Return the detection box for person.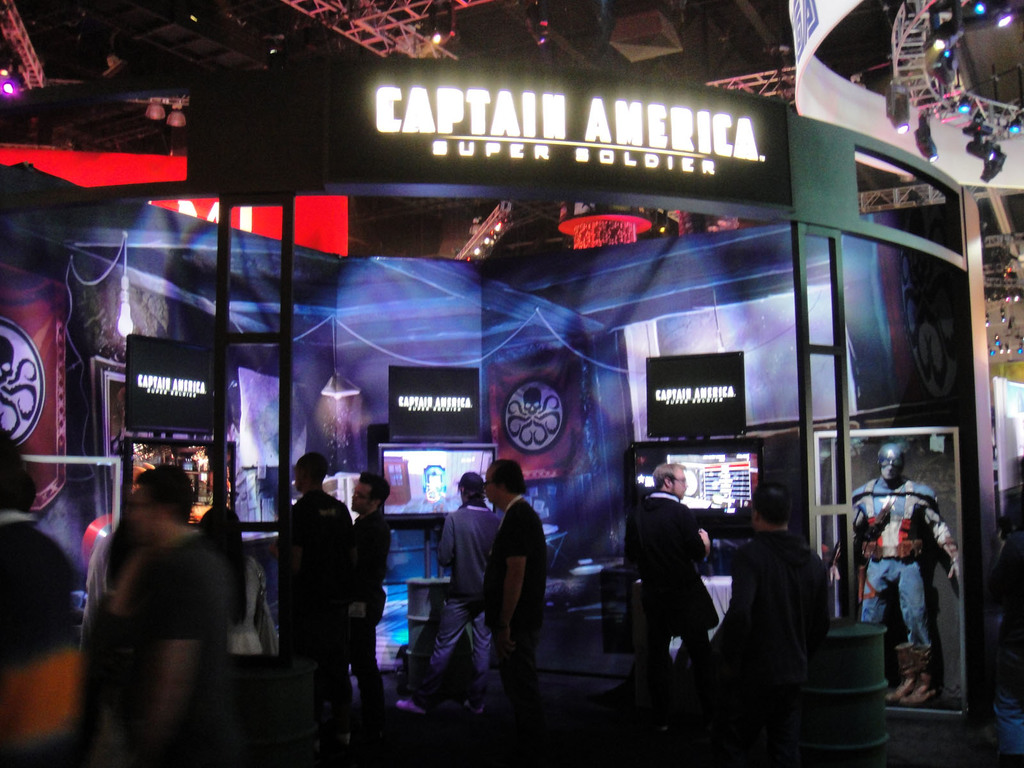
l=351, t=476, r=385, b=732.
